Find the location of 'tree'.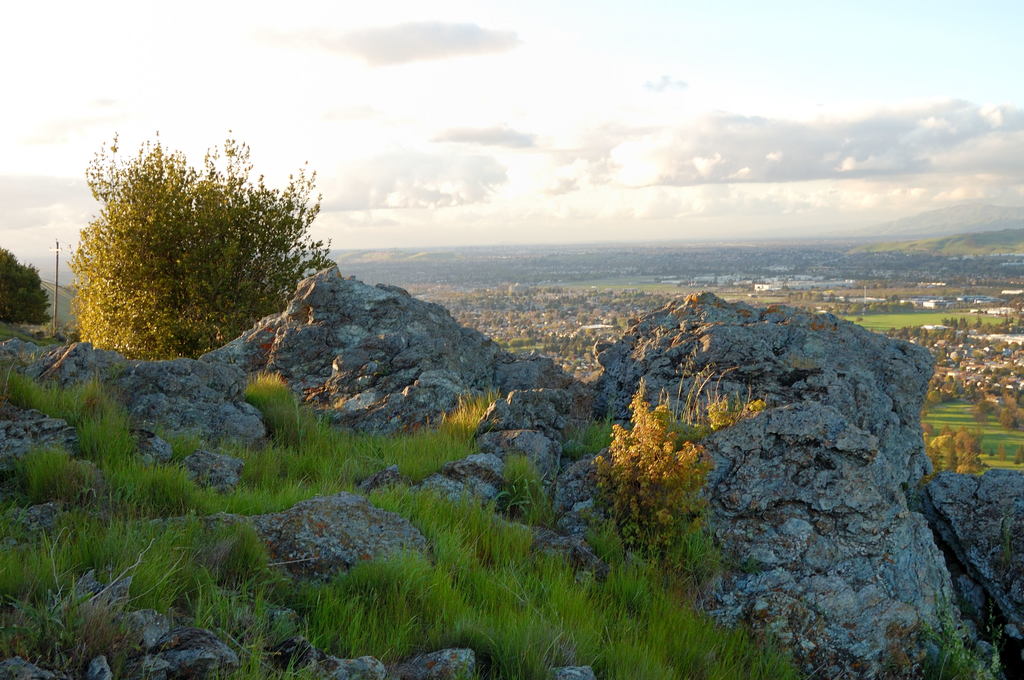
Location: pyautogui.locateOnScreen(888, 293, 900, 305).
